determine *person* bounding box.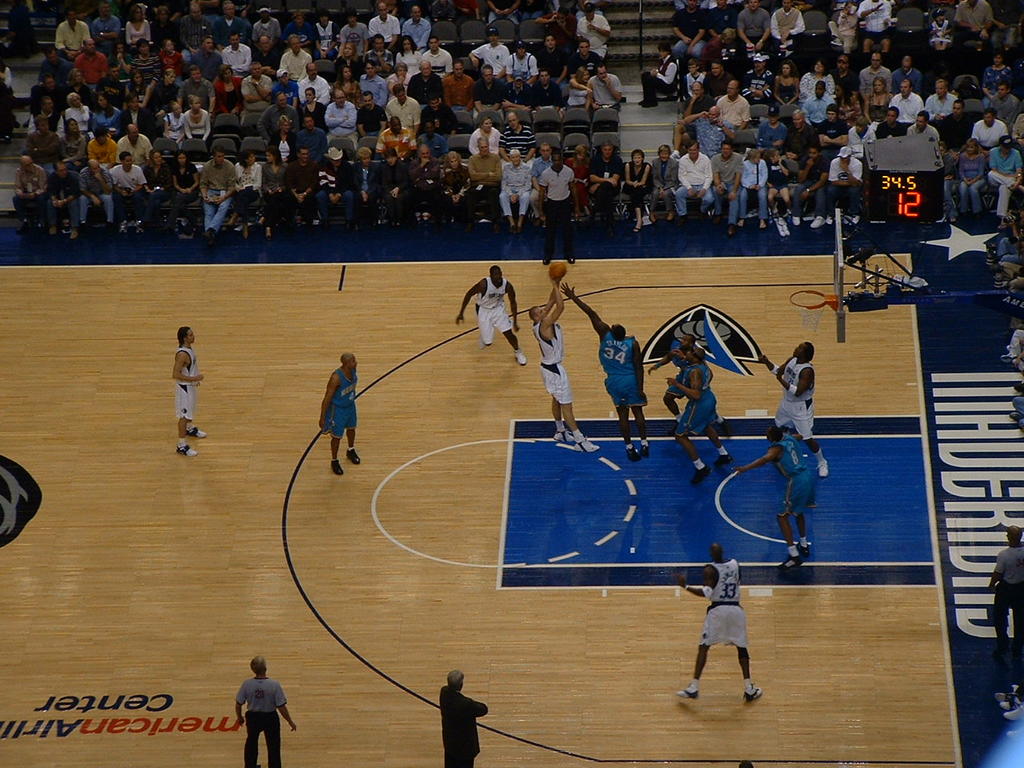
Determined: left=442, top=58, right=474, bottom=110.
